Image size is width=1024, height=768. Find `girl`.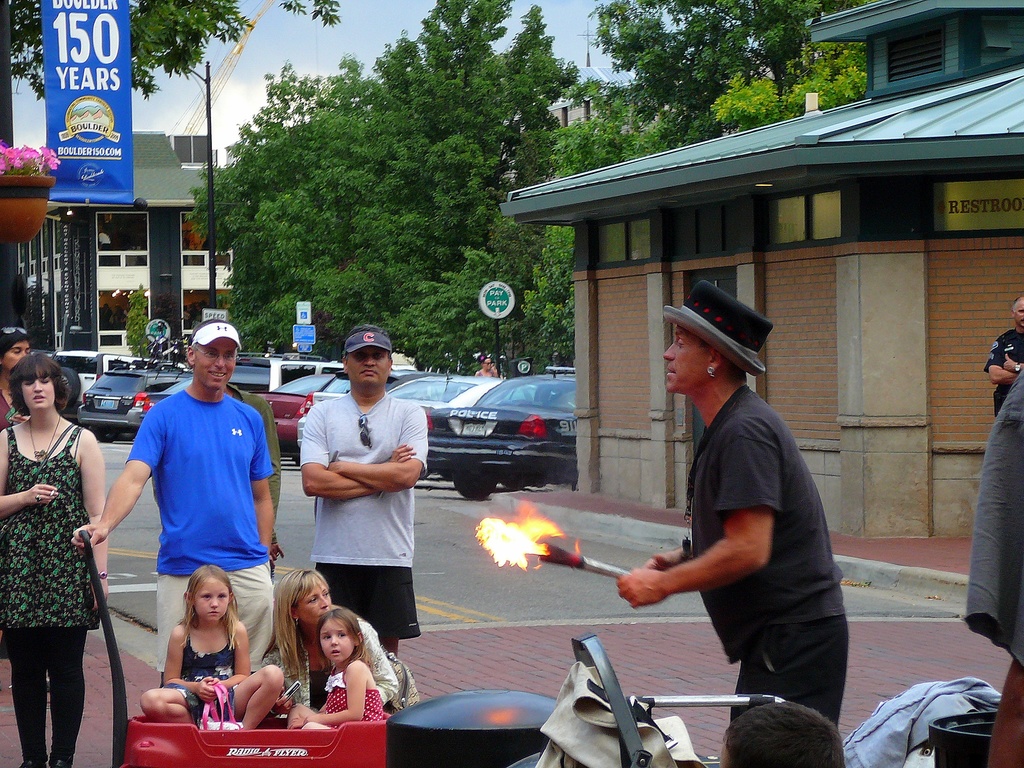
x1=287 y1=612 x2=383 y2=731.
